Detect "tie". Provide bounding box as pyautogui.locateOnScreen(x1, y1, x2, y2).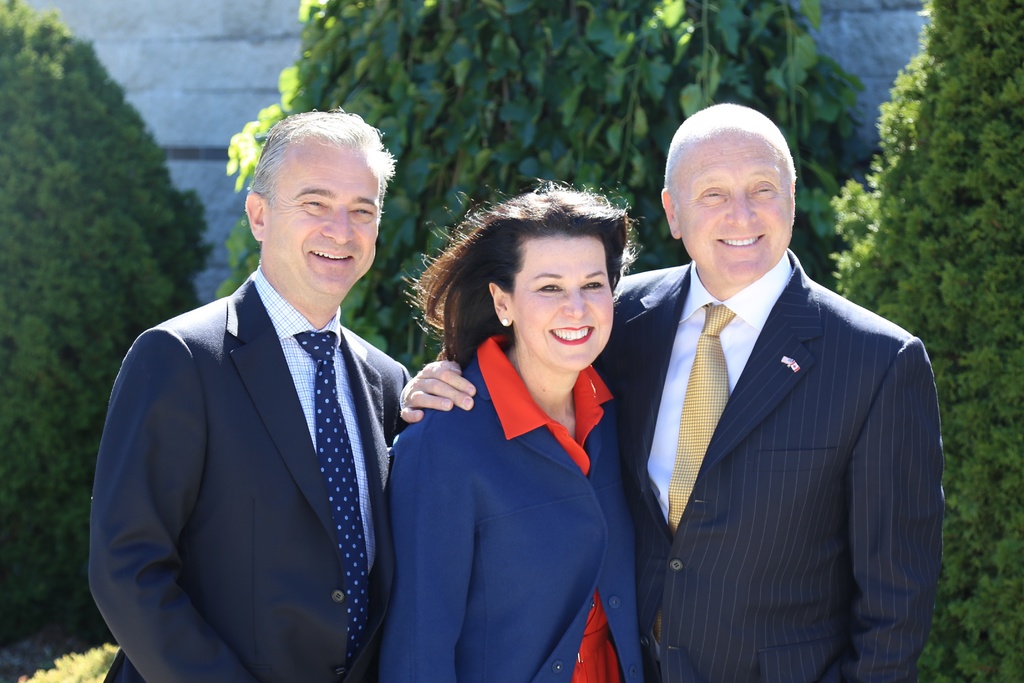
pyautogui.locateOnScreen(652, 302, 736, 650).
